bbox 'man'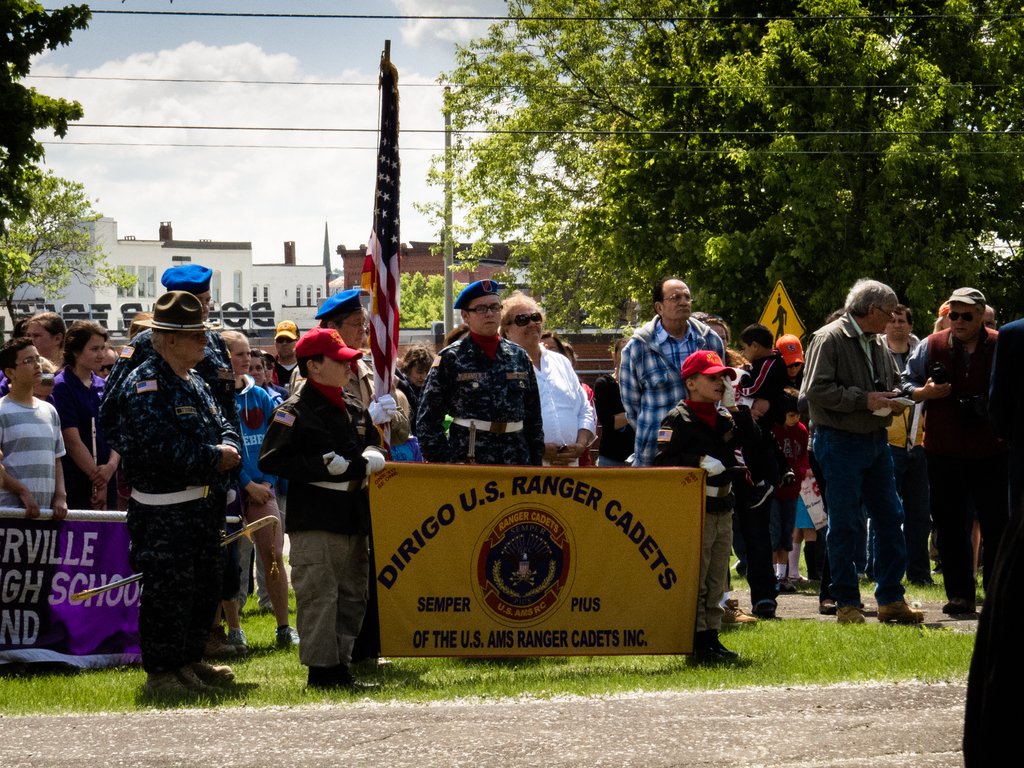
{"left": 794, "top": 276, "right": 938, "bottom": 625}
